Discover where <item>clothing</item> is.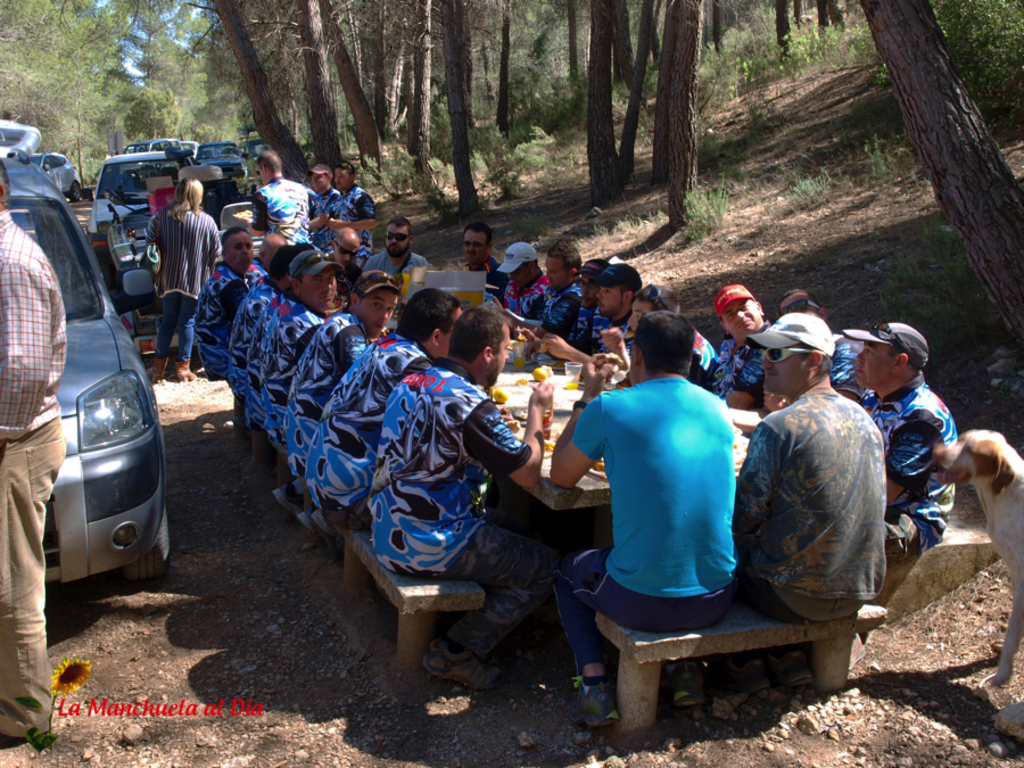
Discovered at bbox=[220, 287, 286, 403].
